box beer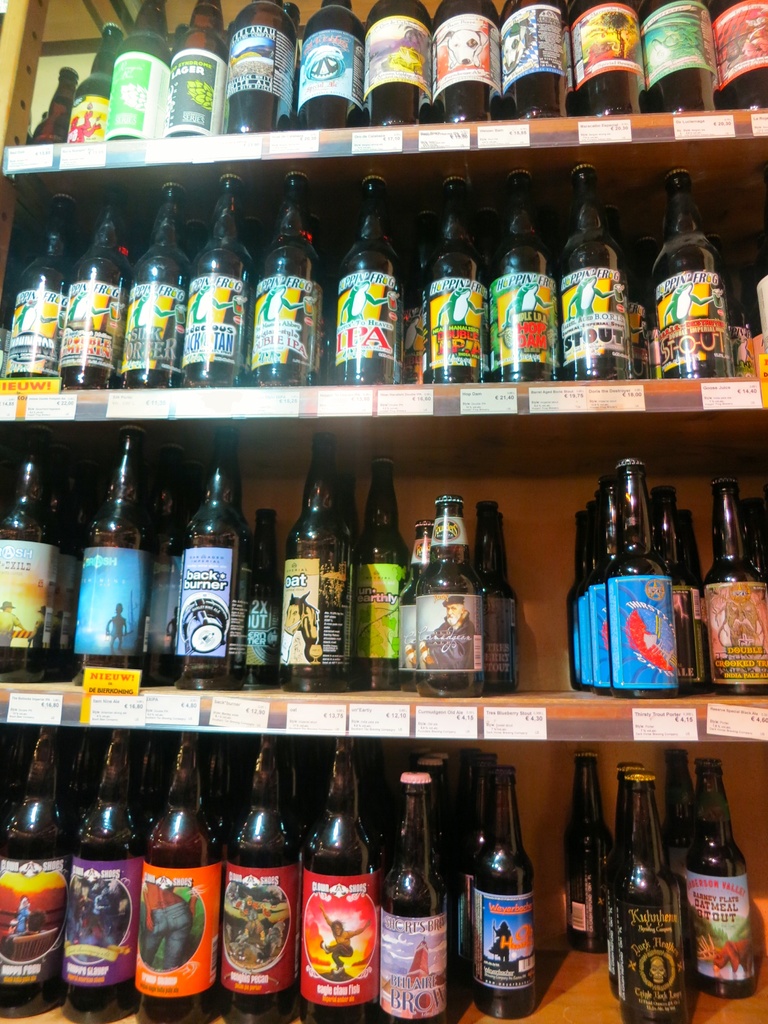
select_region(0, 732, 79, 1023)
